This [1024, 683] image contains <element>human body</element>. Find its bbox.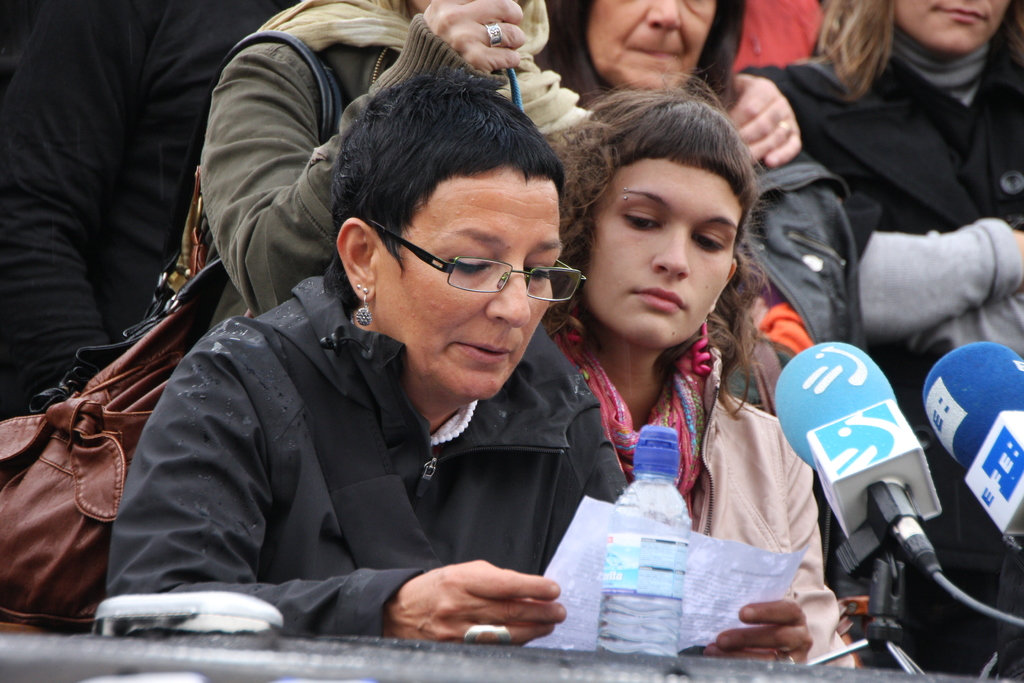
(left=531, top=0, right=849, bottom=374).
